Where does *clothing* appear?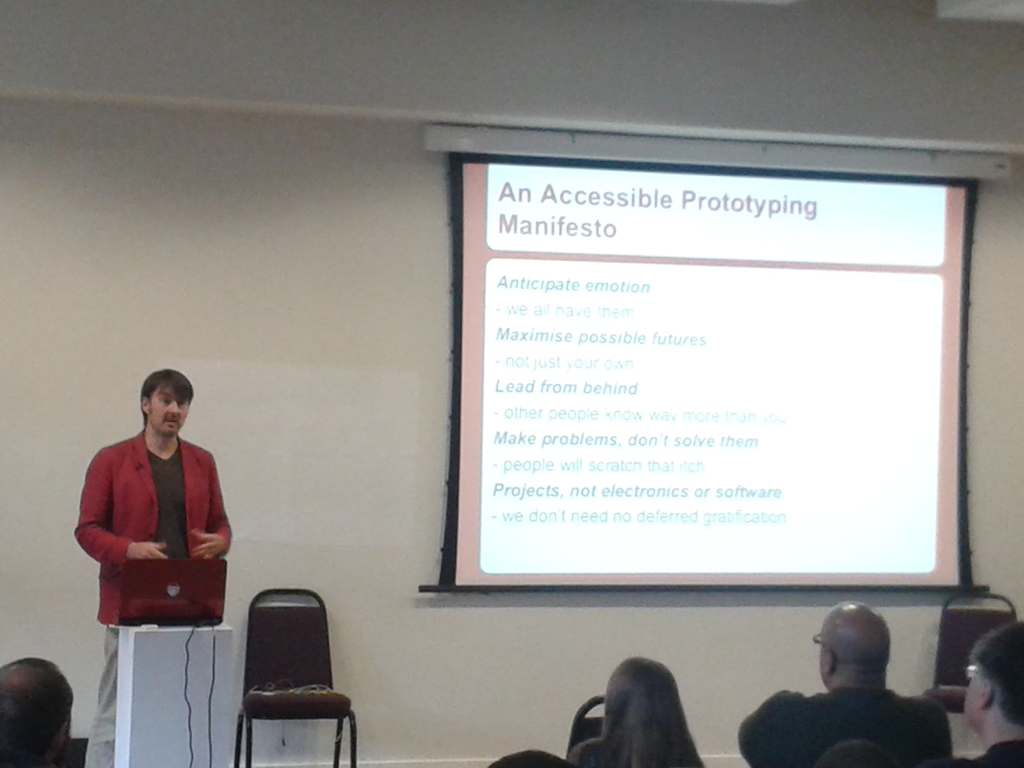
Appears at [left=739, top=684, right=954, bottom=767].
